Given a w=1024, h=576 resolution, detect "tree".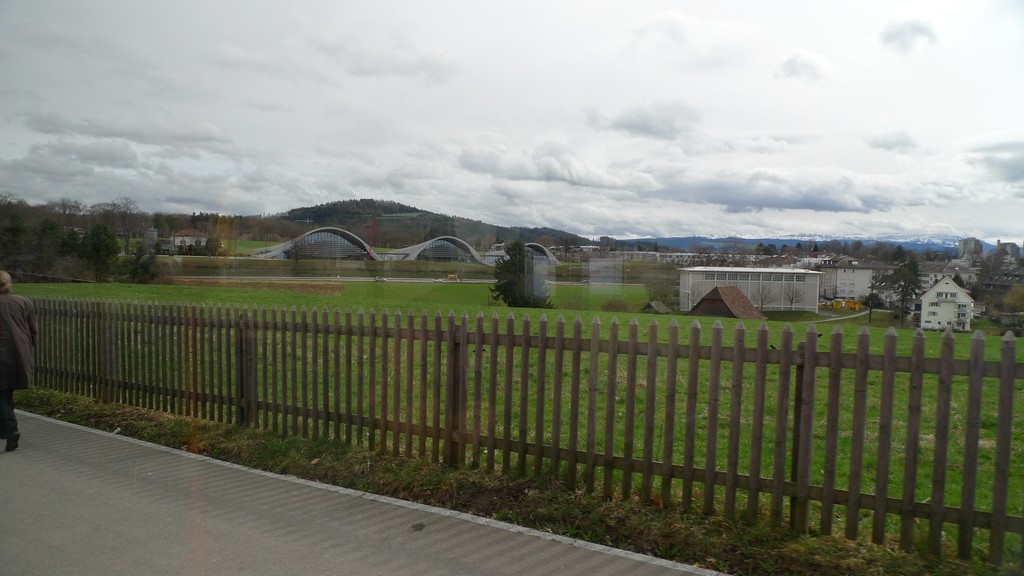
782/282/804/316.
